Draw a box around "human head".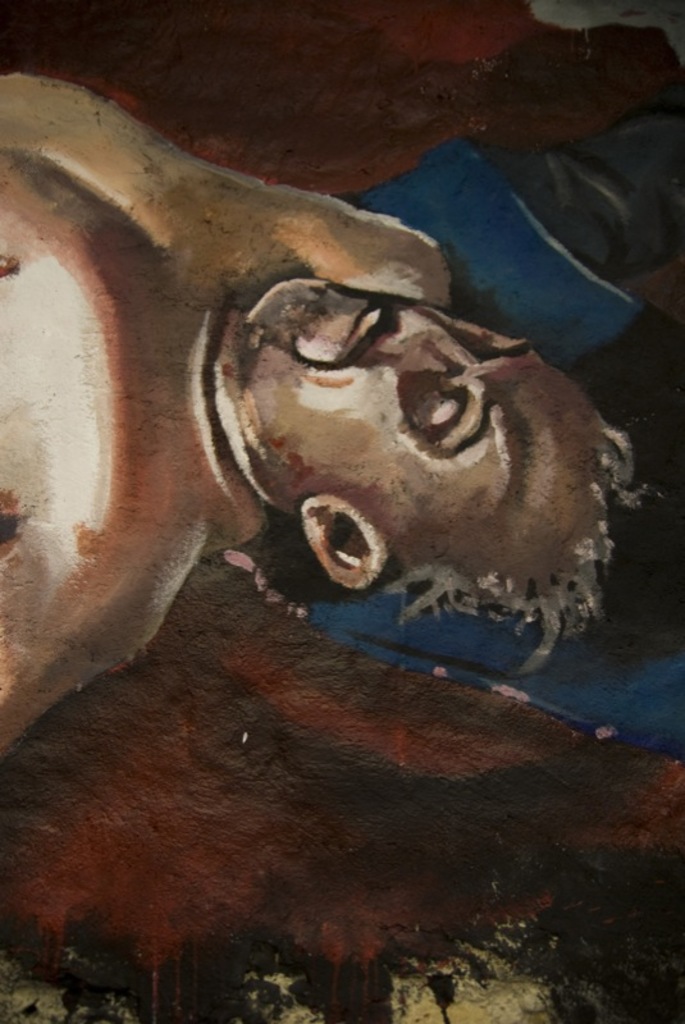
(227, 269, 629, 596).
